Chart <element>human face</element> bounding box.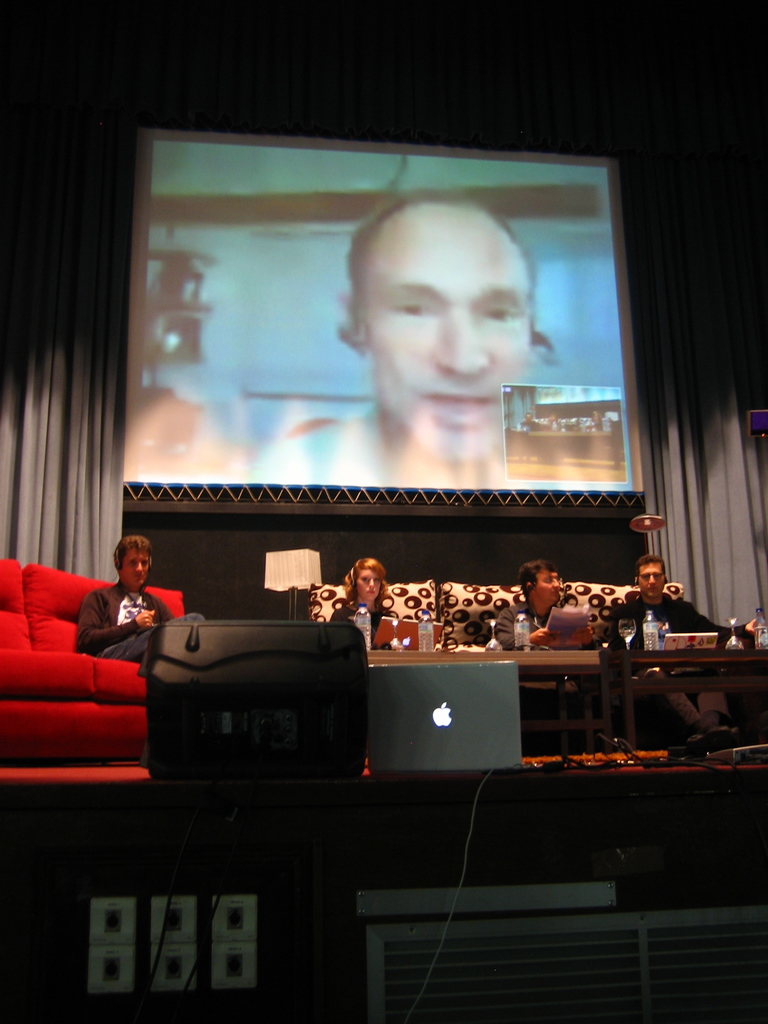
Charted: 355:568:382:599.
